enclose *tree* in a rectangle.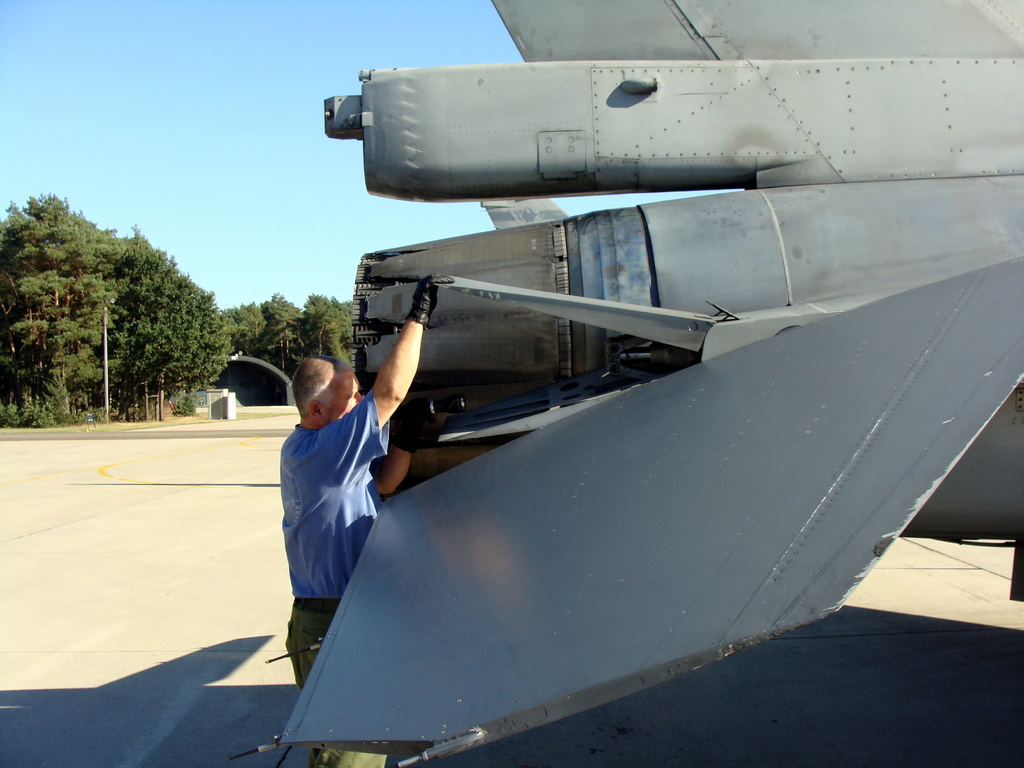
locate(10, 174, 154, 399).
